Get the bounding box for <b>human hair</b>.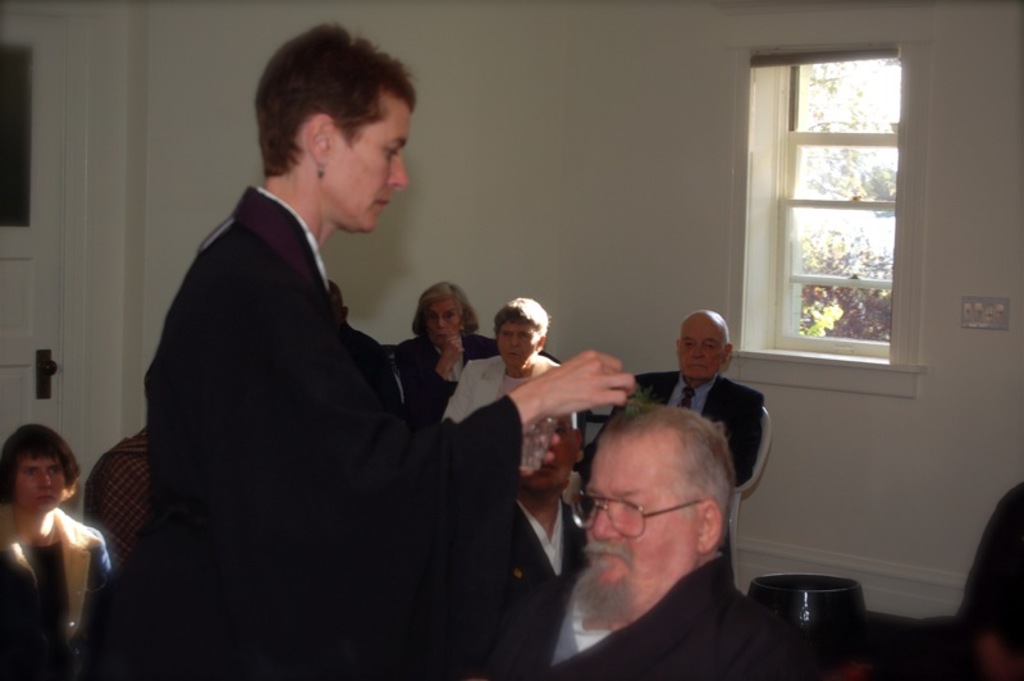
detection(613, 392, 746, 552).
